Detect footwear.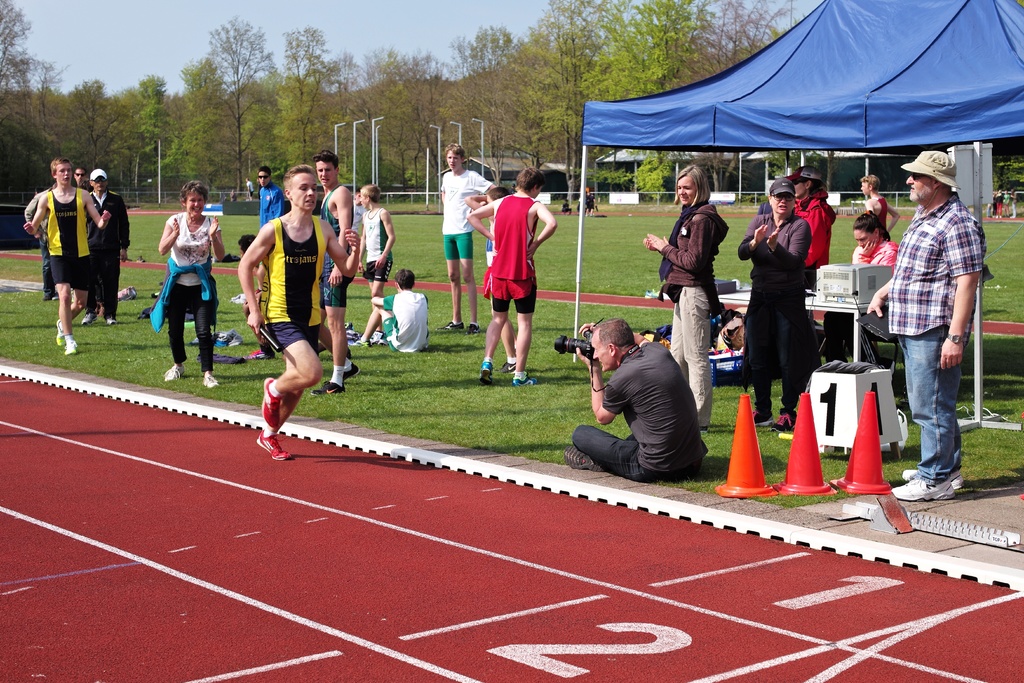
Detected at <box>893,475,957,500</box>.
